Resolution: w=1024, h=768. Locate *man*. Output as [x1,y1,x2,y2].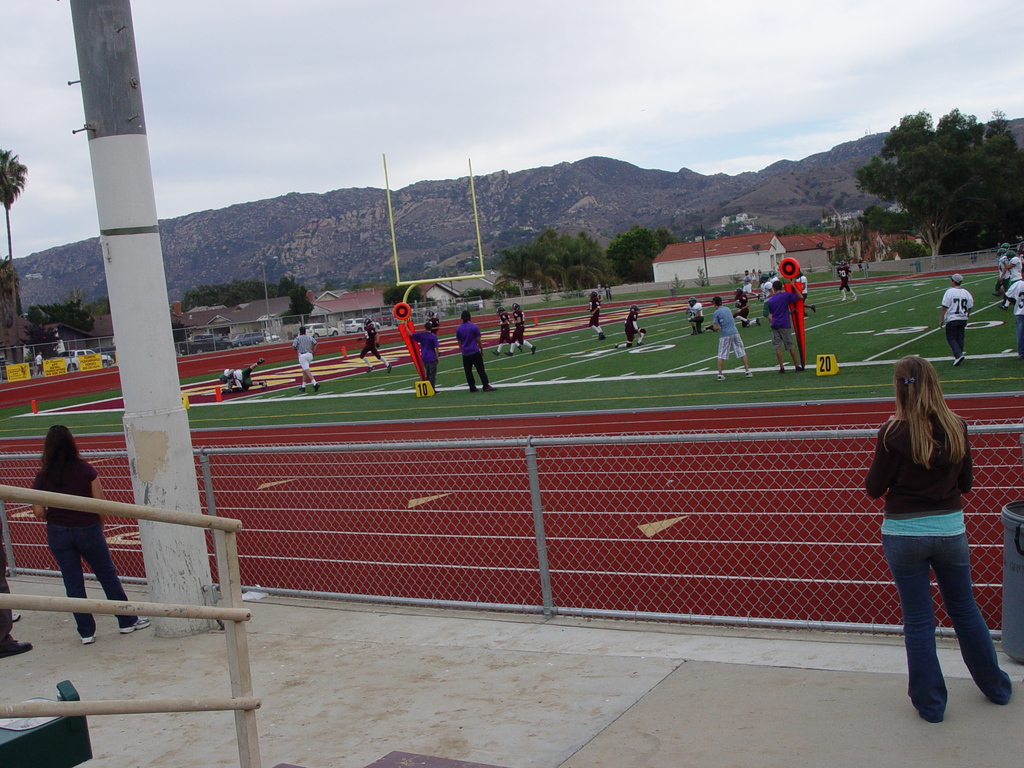
[294,323,318,396].
